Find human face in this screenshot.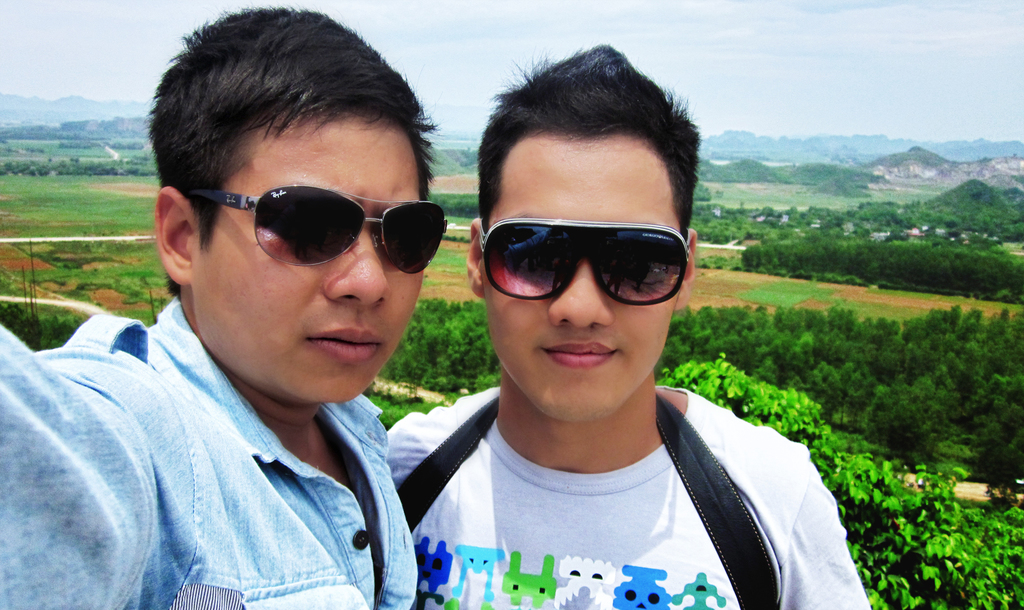
The bounding box for human face is {"left": 192, "top": 117, "right": 429, "bottom": 404}.
